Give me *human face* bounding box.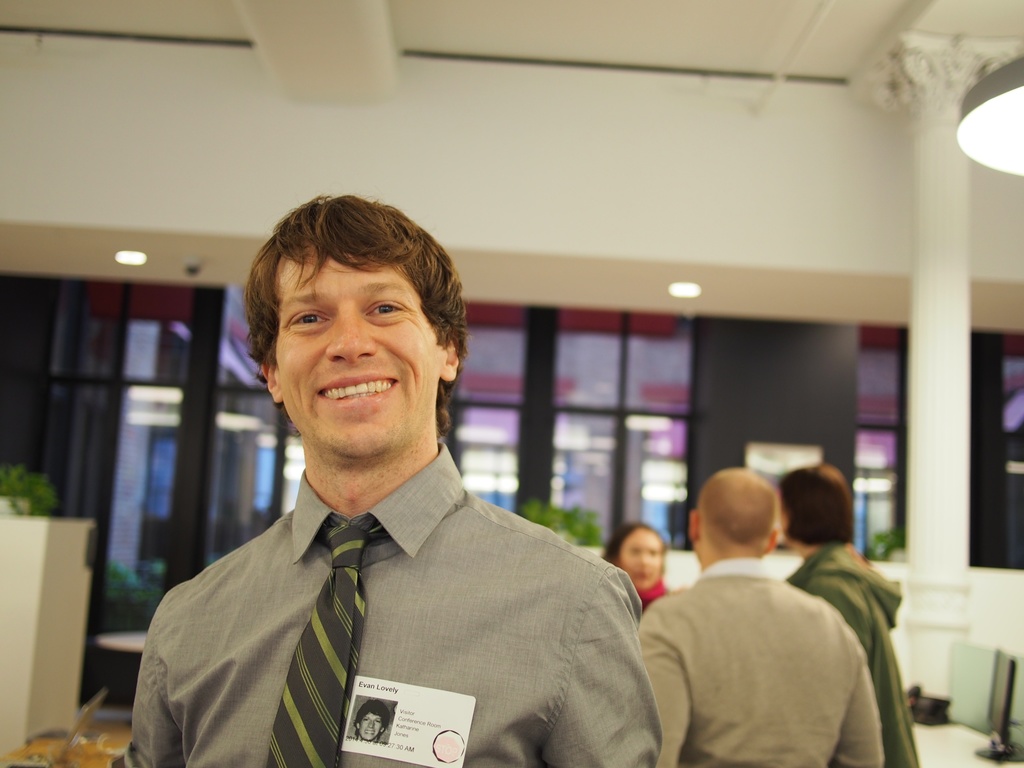
276 242 445 455.
